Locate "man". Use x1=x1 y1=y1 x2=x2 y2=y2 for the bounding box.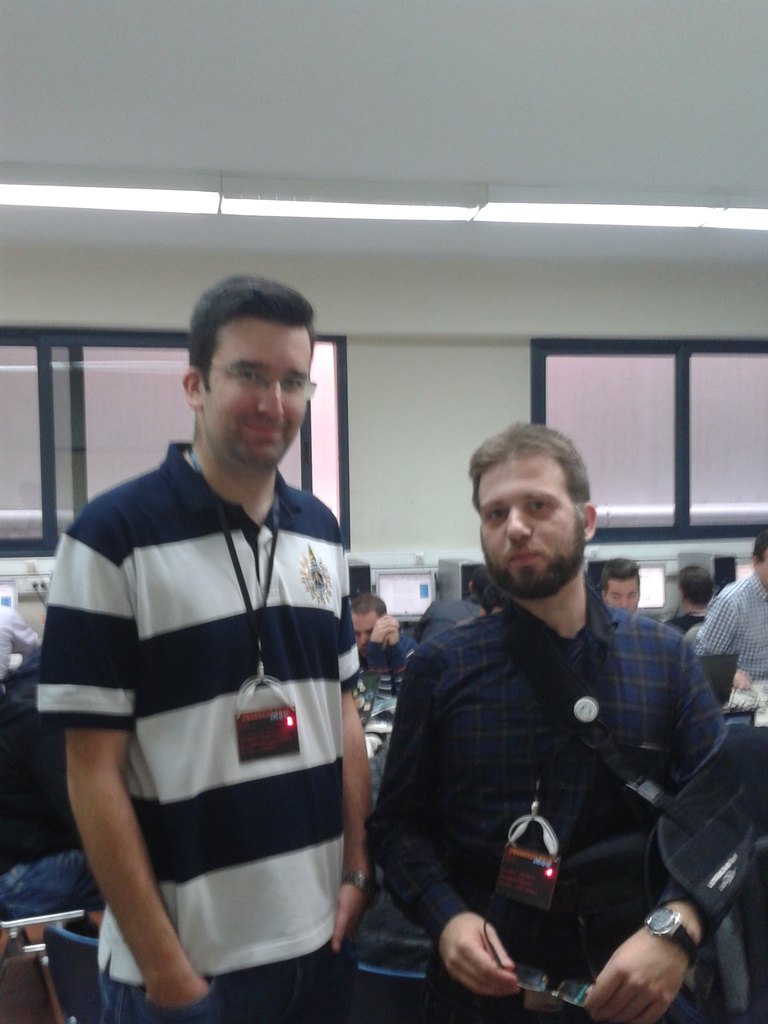
x1=29 y1=271 x2=371 y2=1023.
